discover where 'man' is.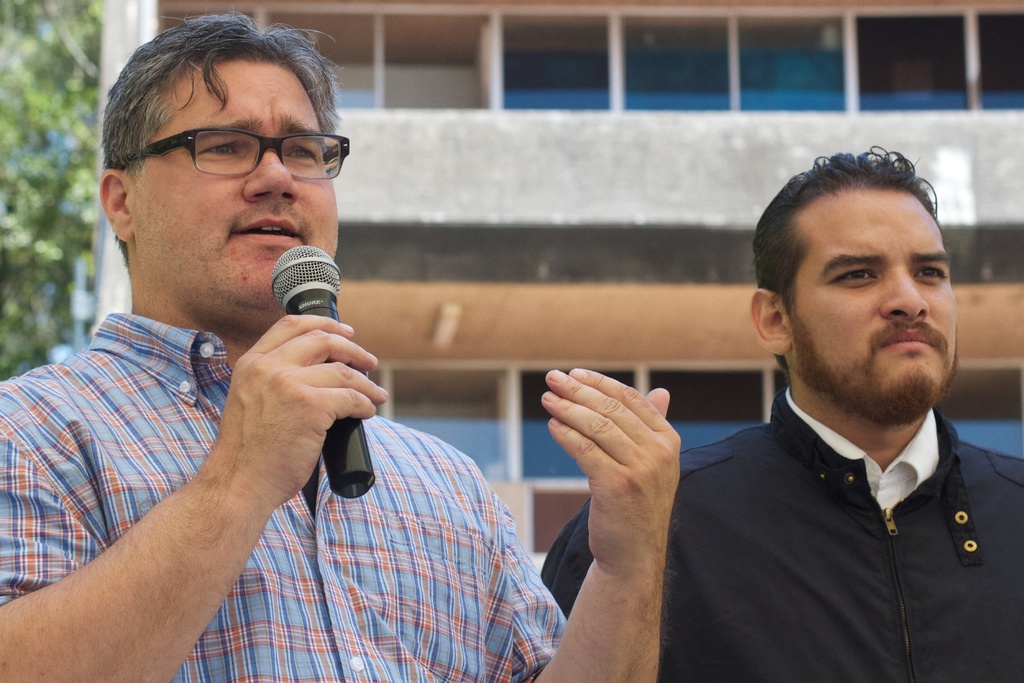
Discovered at 0,15,678,682.
